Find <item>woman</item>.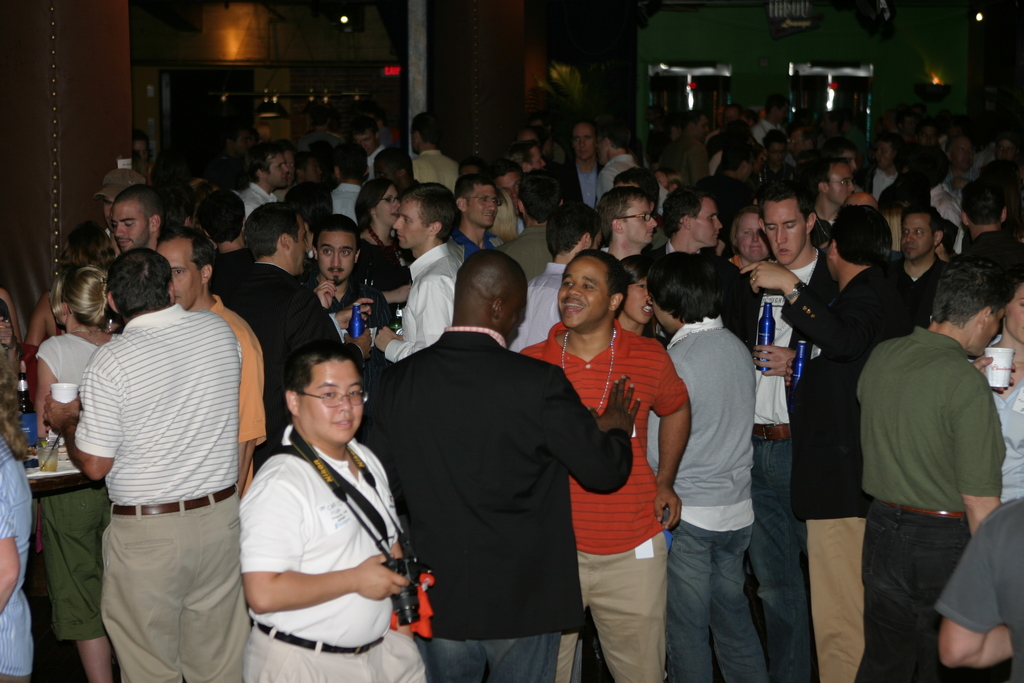
[left=0, top=334, right=37, bottom=682].
